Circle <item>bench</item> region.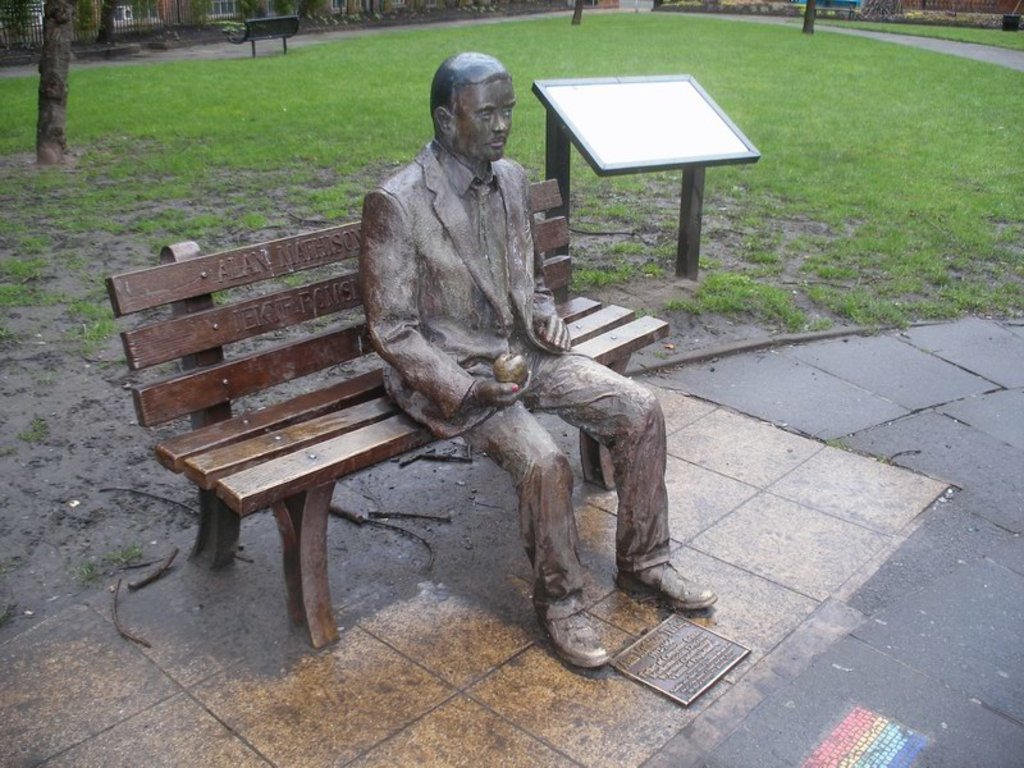
Region: {"x1": 225, "y1": 18, "x2": 307, "y2": 55}.
